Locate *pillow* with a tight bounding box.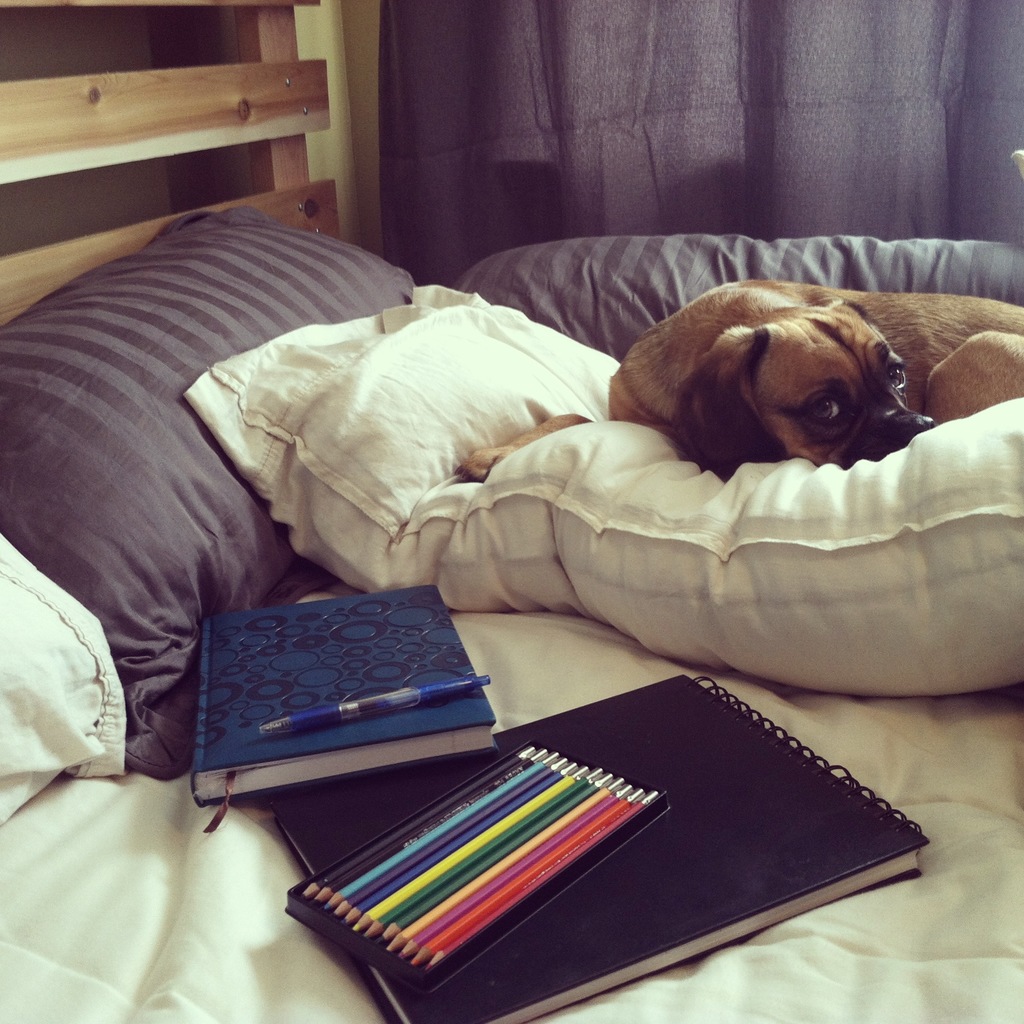
<region>460, 243, 1023, 353</region>.
